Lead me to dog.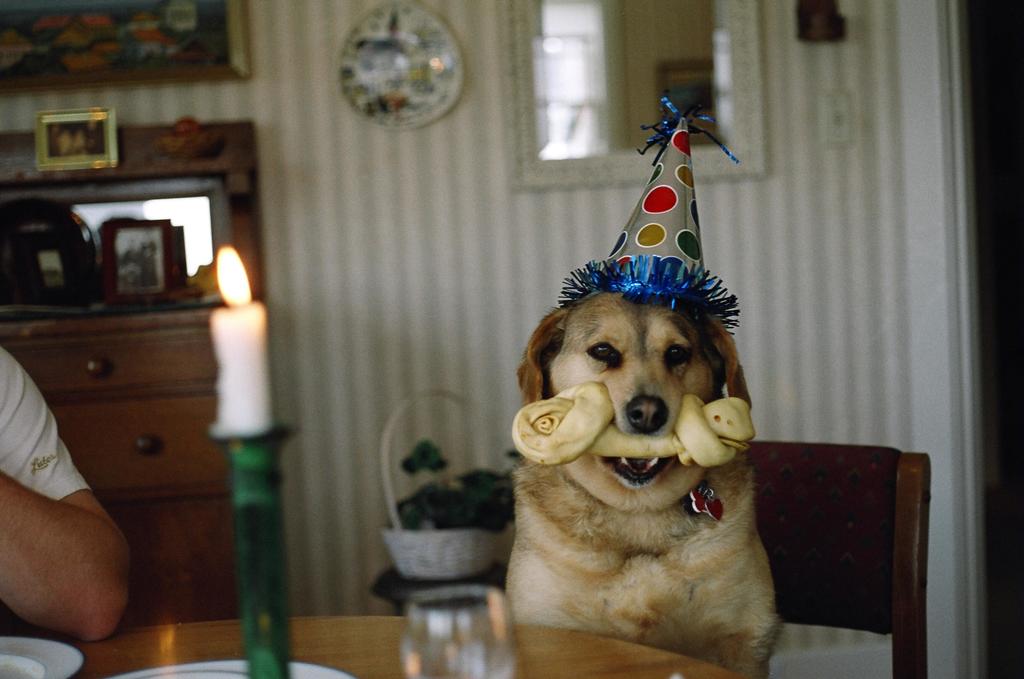
Lead to (509,293,780,678).
